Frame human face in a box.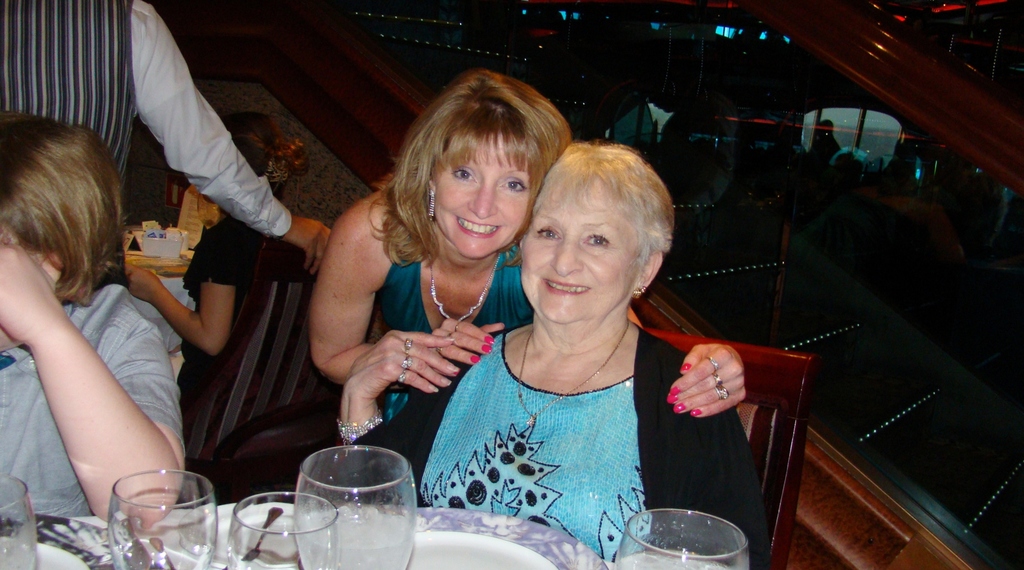
bbox(435, 133, 534, 261).
